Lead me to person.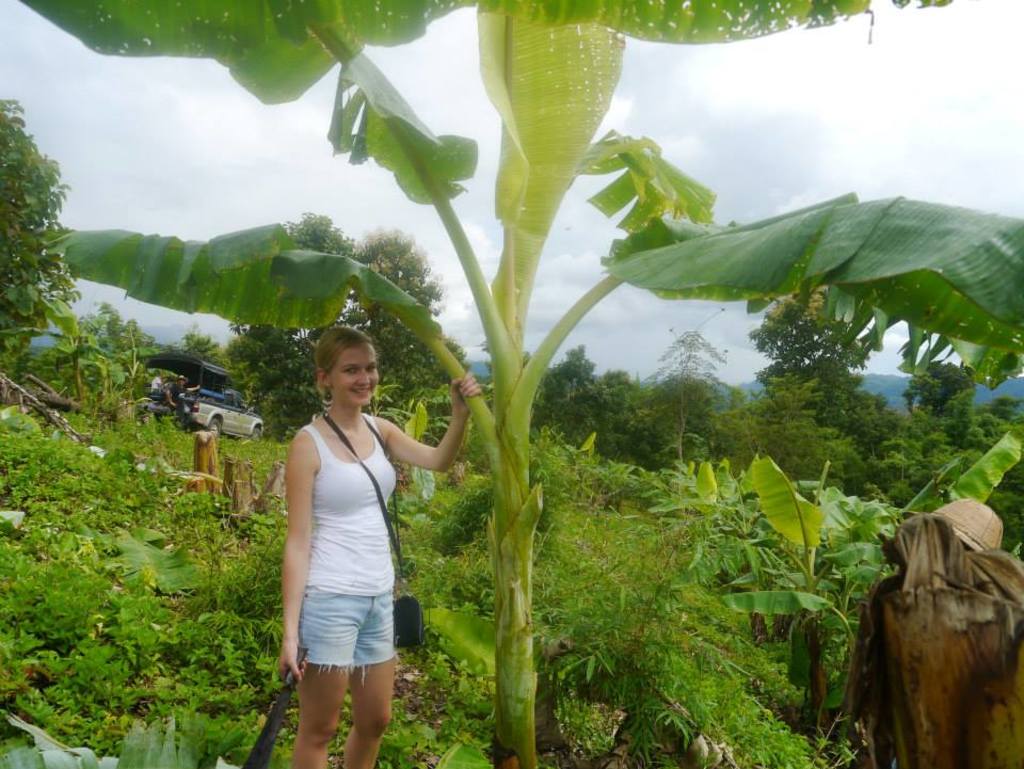
Lead to {"x1": 171, "y1": 373, "x2": 208, "y2": 422}.
